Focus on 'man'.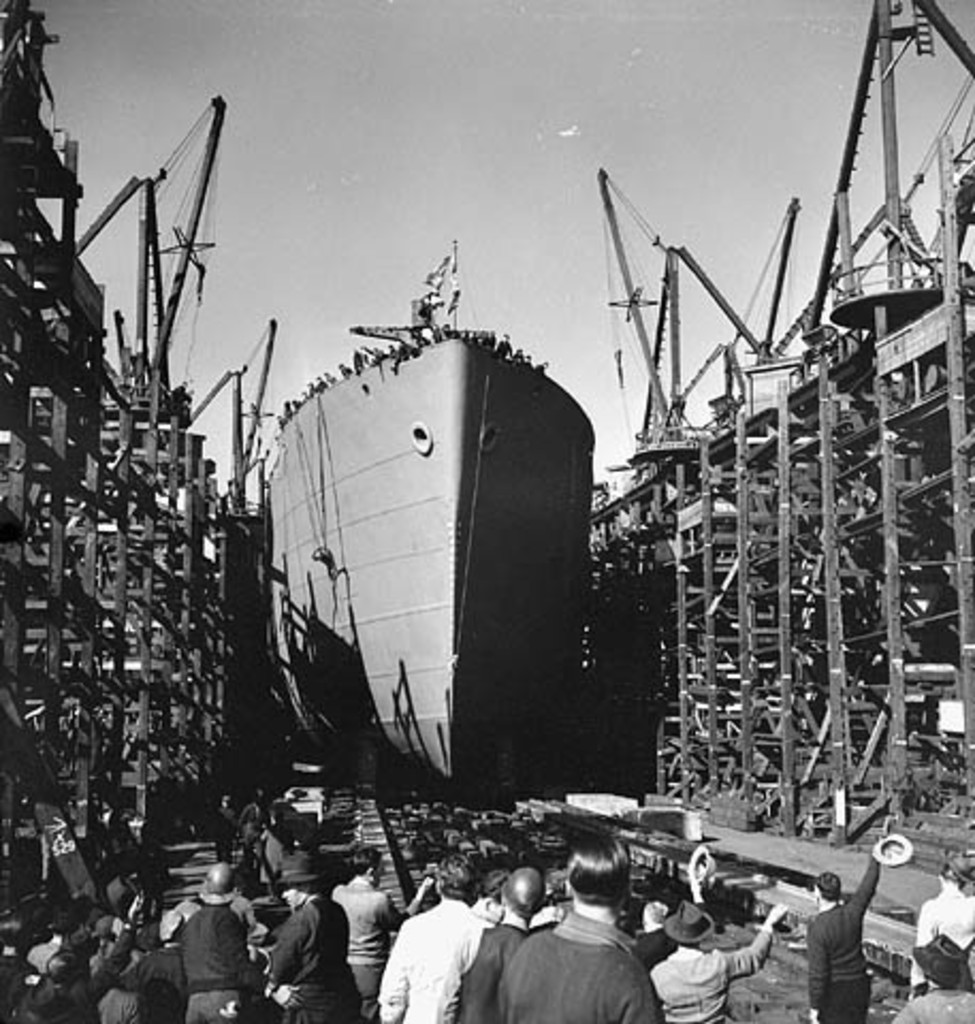
Focused at crop(798, 836, 885, 1022).
